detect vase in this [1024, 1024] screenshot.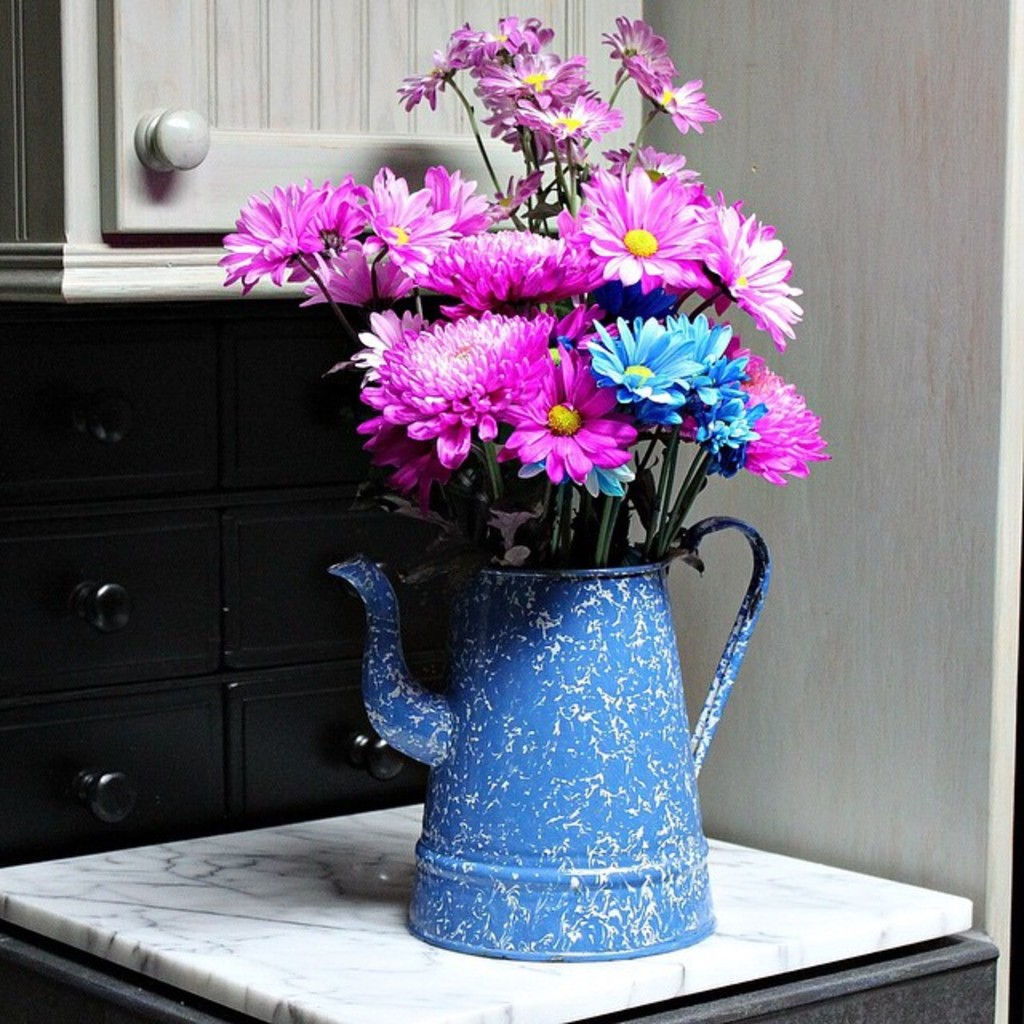
Detection: (left=328, top=510, right=771, bottom=960).
